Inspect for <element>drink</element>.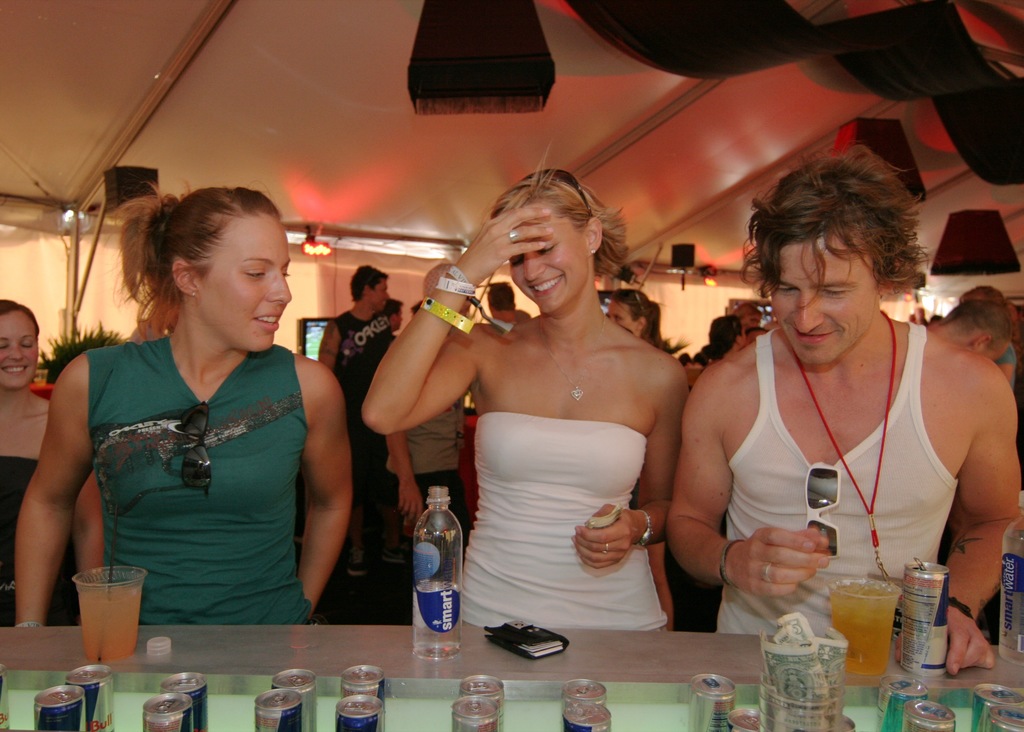
Inspection: BBox(0, 664, 12, 731).
